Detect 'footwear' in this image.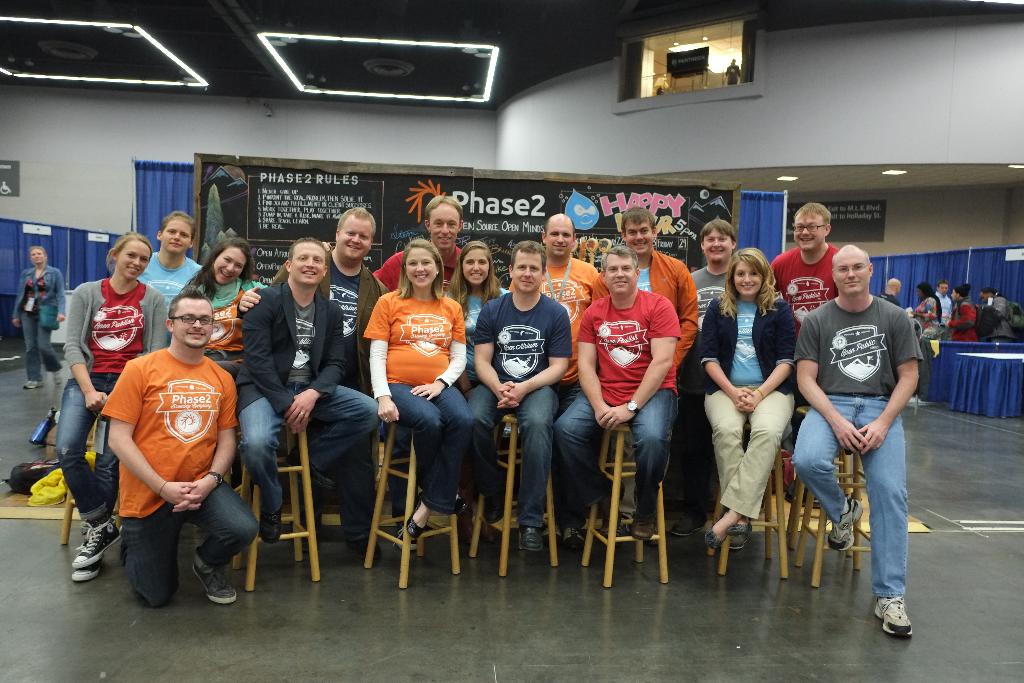
Detection: x1=518, y1=527, x2=548, y2=554.
